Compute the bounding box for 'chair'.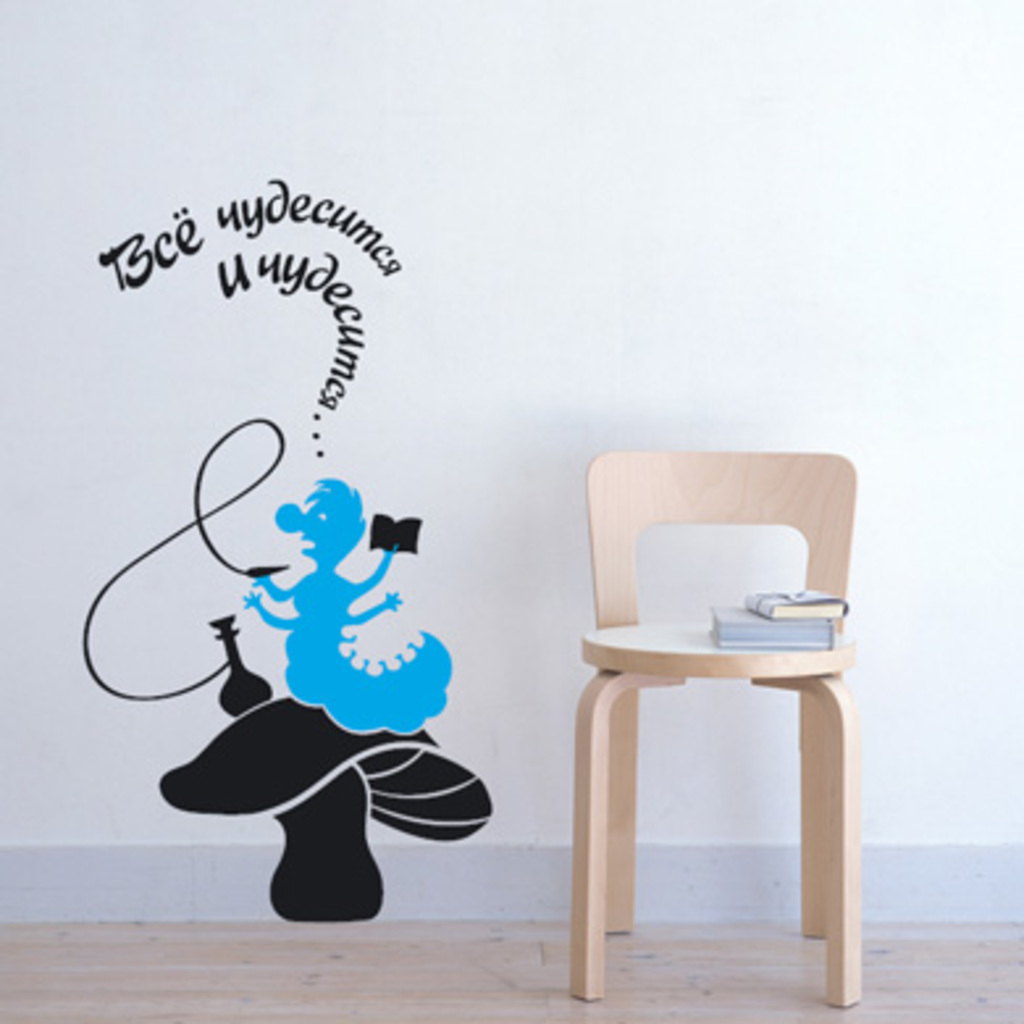
538/433/874/1000.
